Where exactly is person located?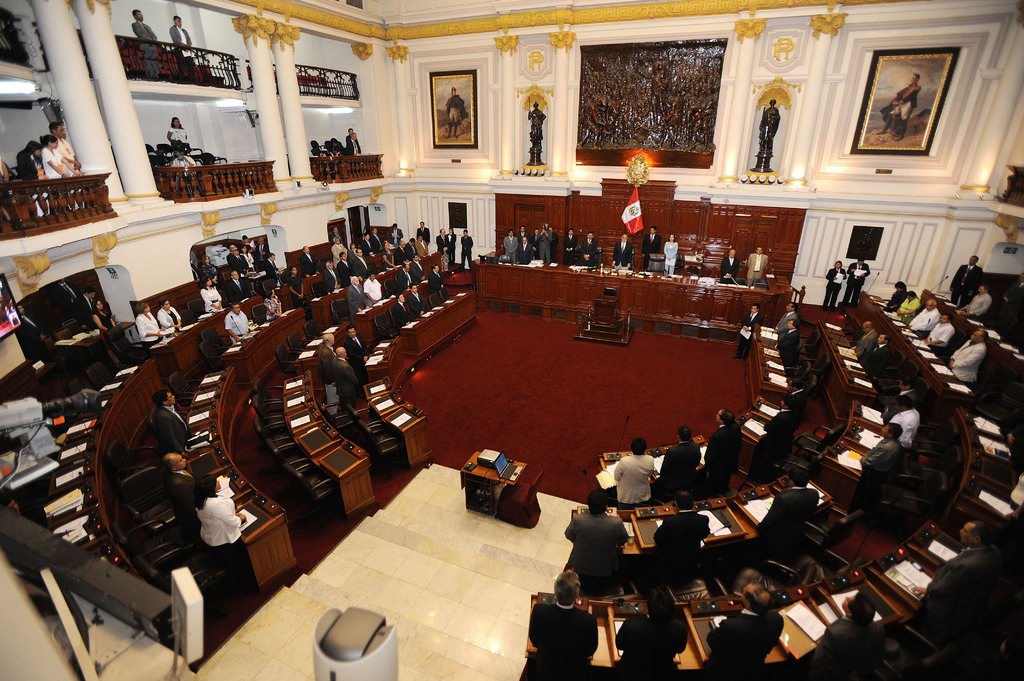
Its bounding box is l=614, t=437, r=655, b=508.
